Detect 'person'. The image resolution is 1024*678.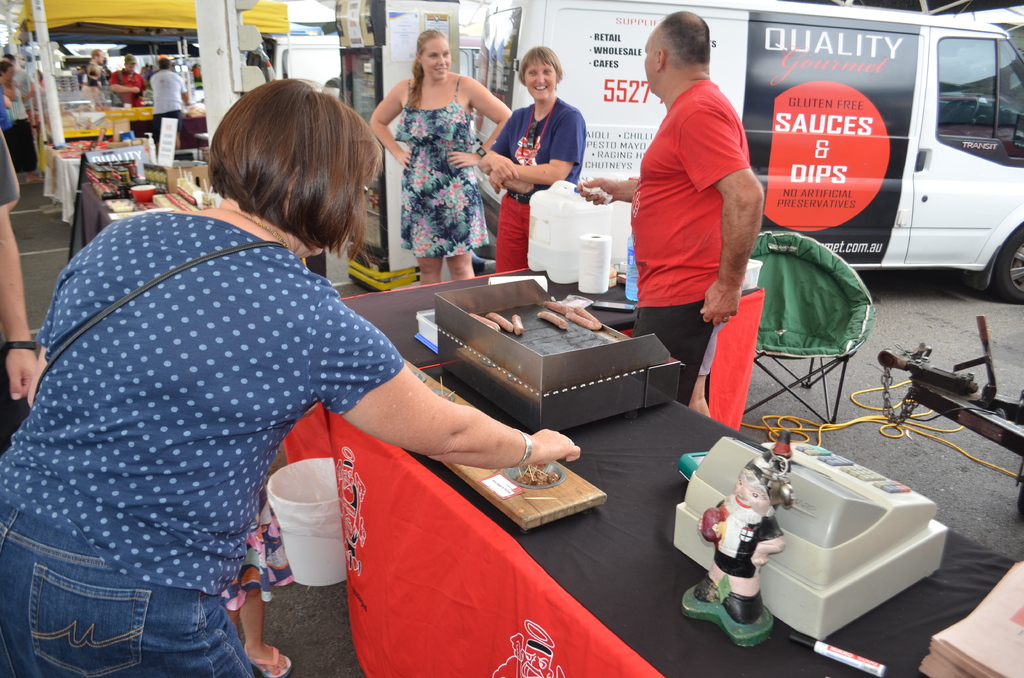
(x1=687, y1=319, x2=724, y2=417).
